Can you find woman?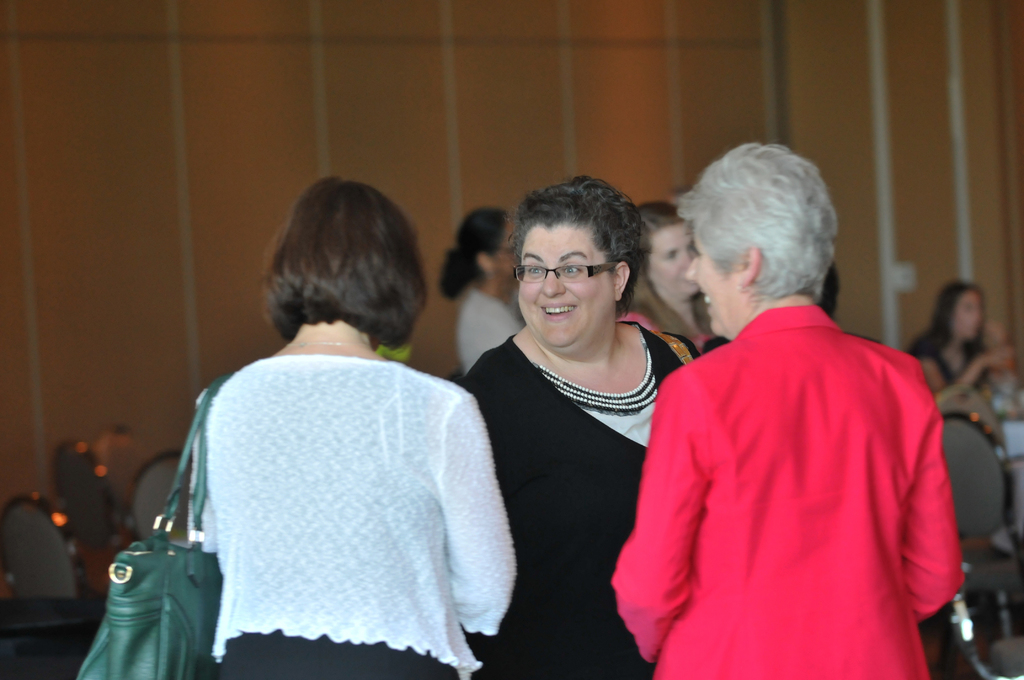
Yes, bounding box: (607,143,970,679).
